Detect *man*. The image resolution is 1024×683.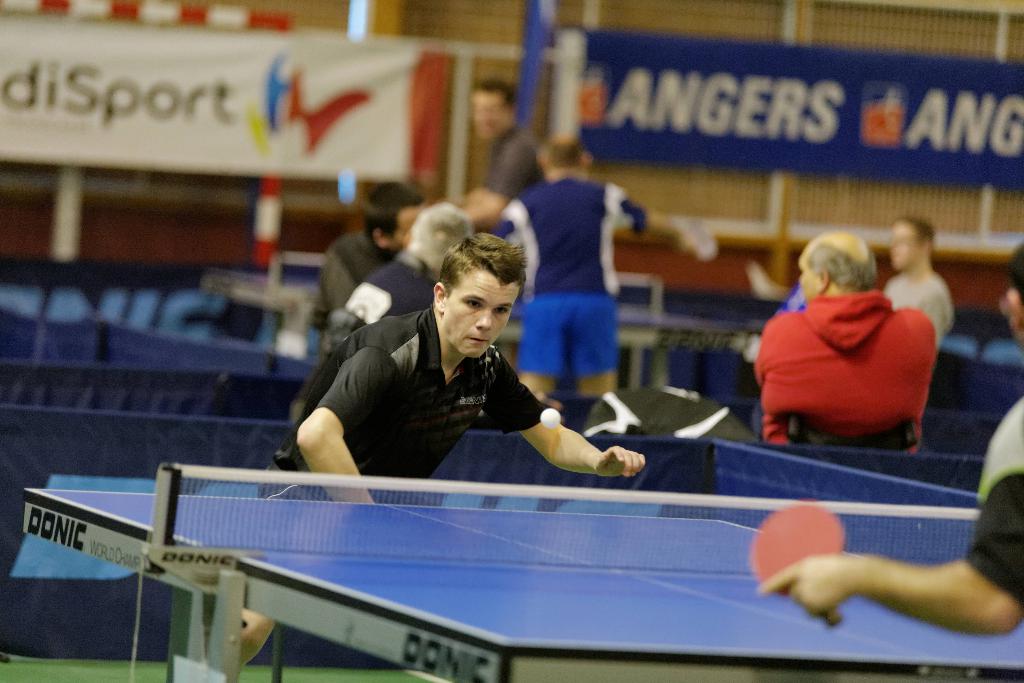
crop(509, 131, 723, 401).
